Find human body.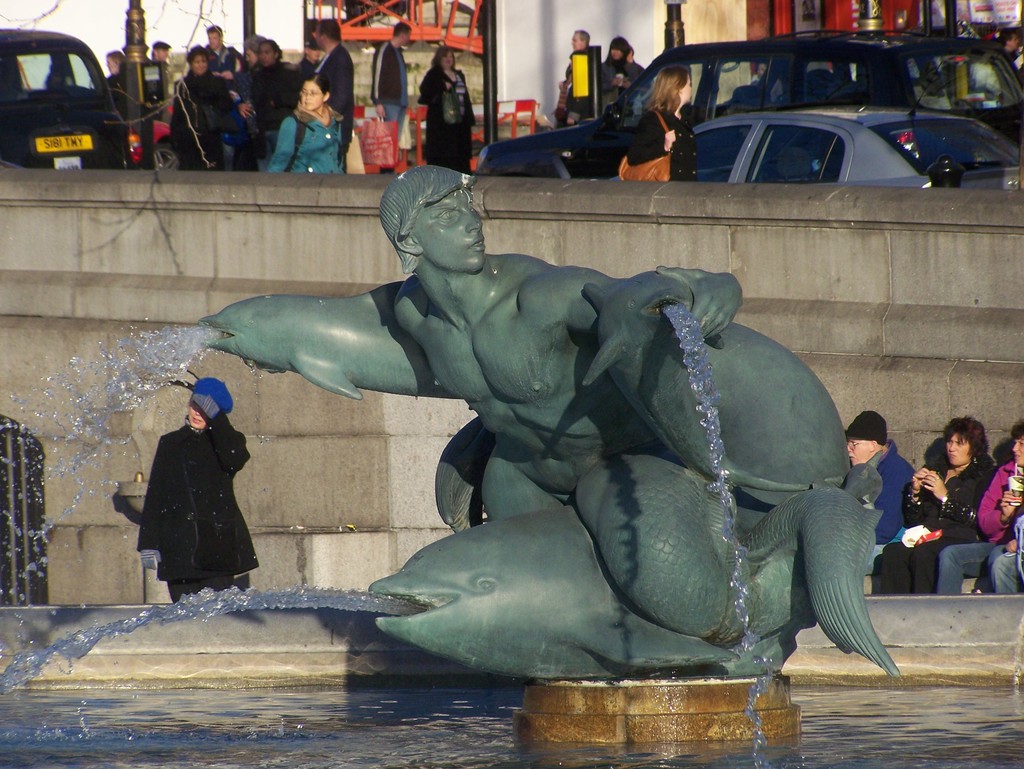
[138, 386, 268, 618].
